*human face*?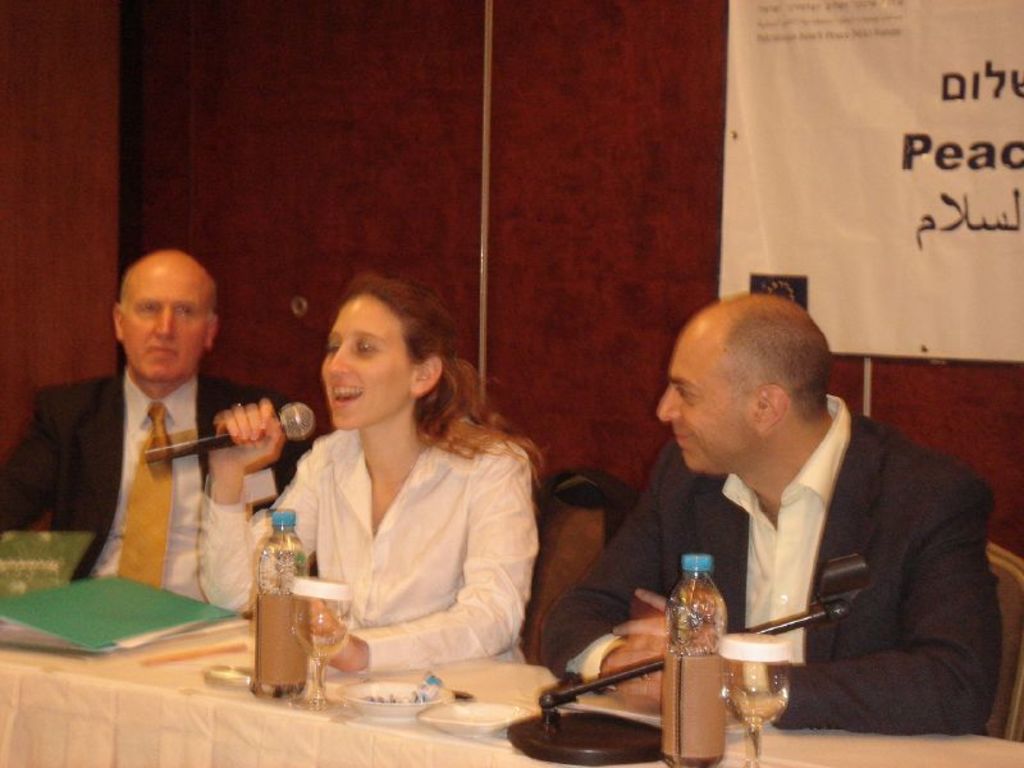
658, 321, 759, 472
